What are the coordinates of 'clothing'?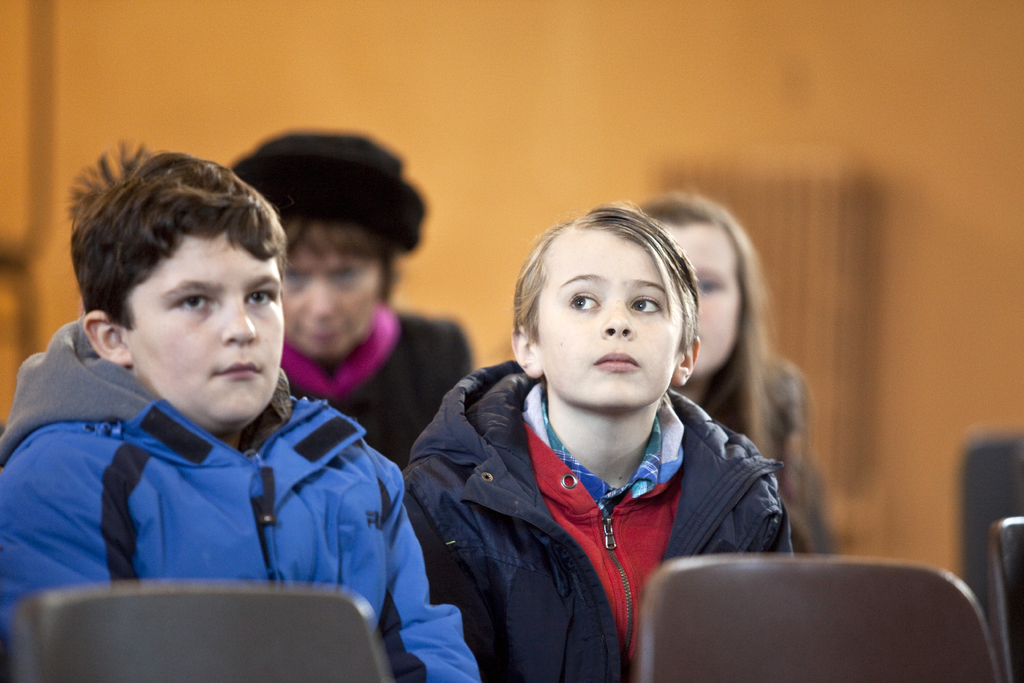
400 353 796 682.
